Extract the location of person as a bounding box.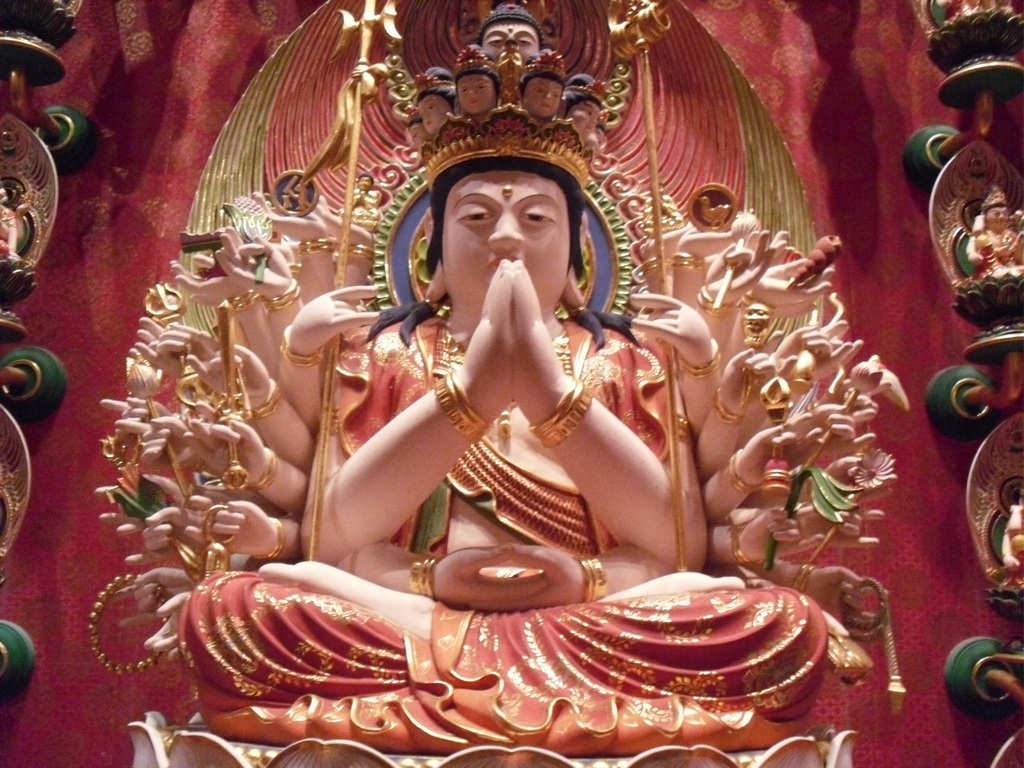
bbox(408, 74, 452, 135).
